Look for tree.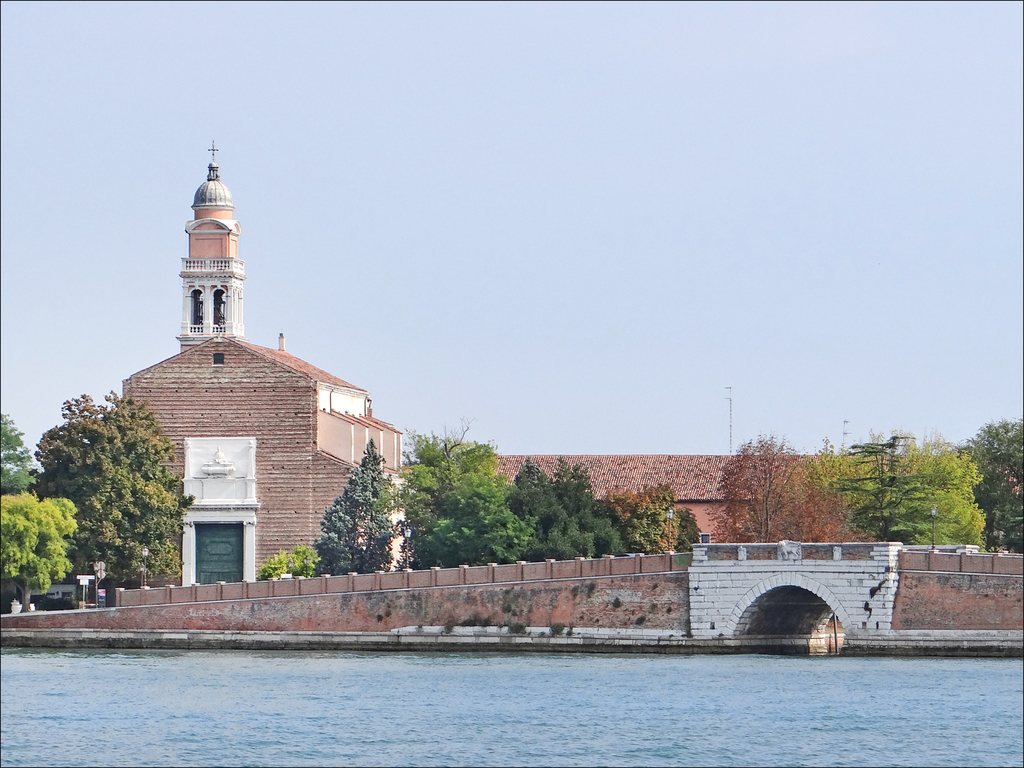
Found: left=941, top=440, right=978, bottom=527.
